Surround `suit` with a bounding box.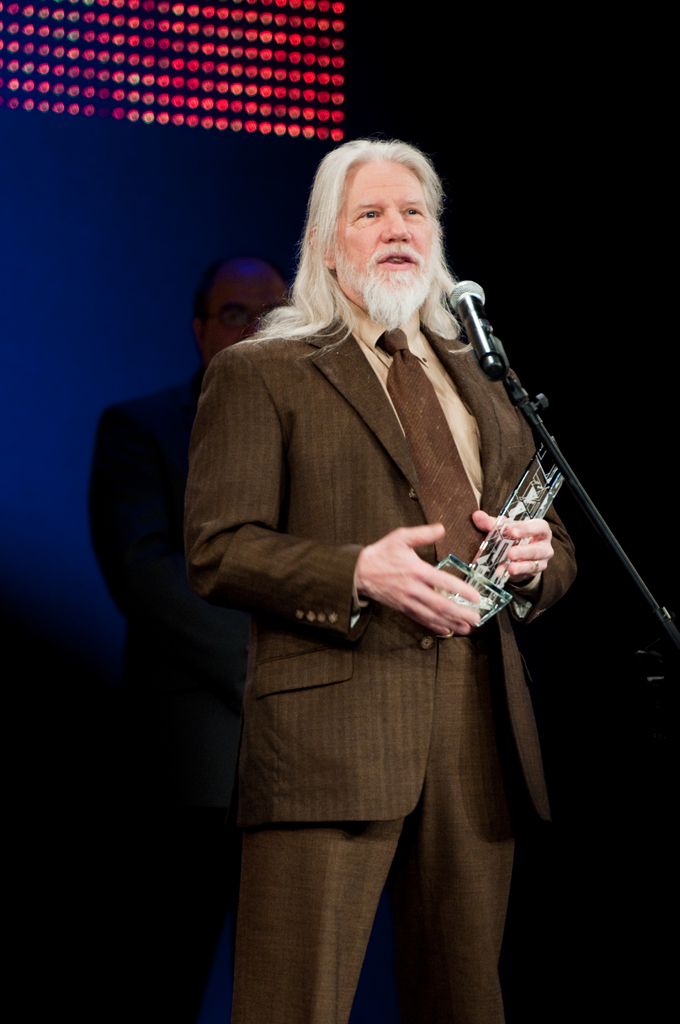
(168, 220, 583, 1006).
